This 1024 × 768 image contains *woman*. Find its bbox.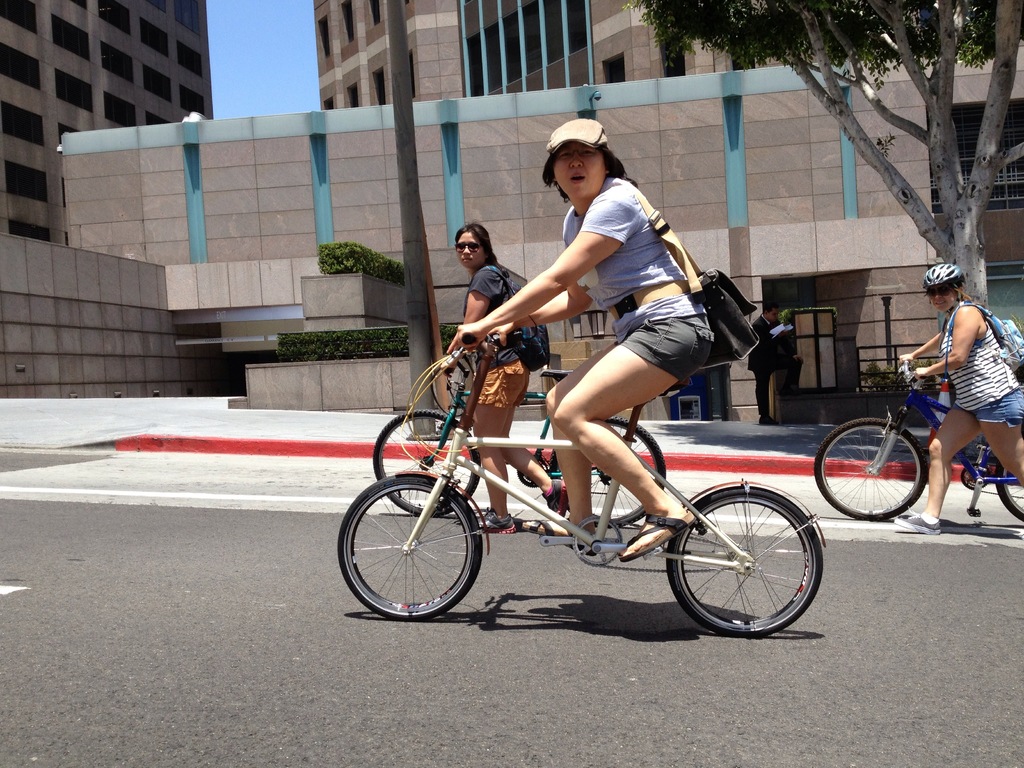
444, 222, 567, 532.
